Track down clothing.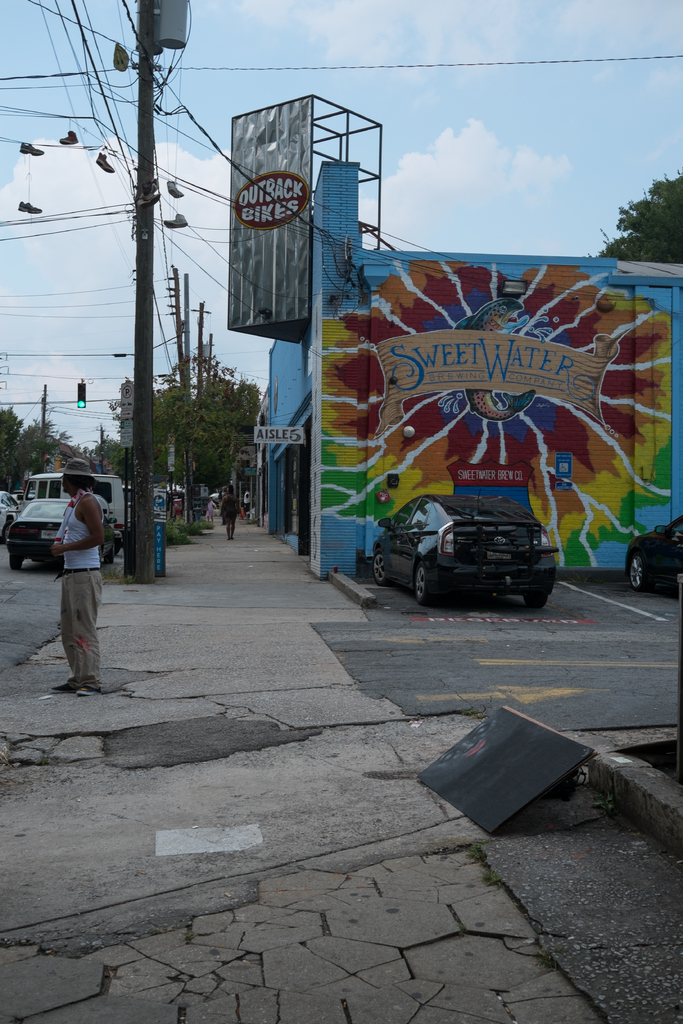
Tracked to locate(217, 491, 245, 531).
